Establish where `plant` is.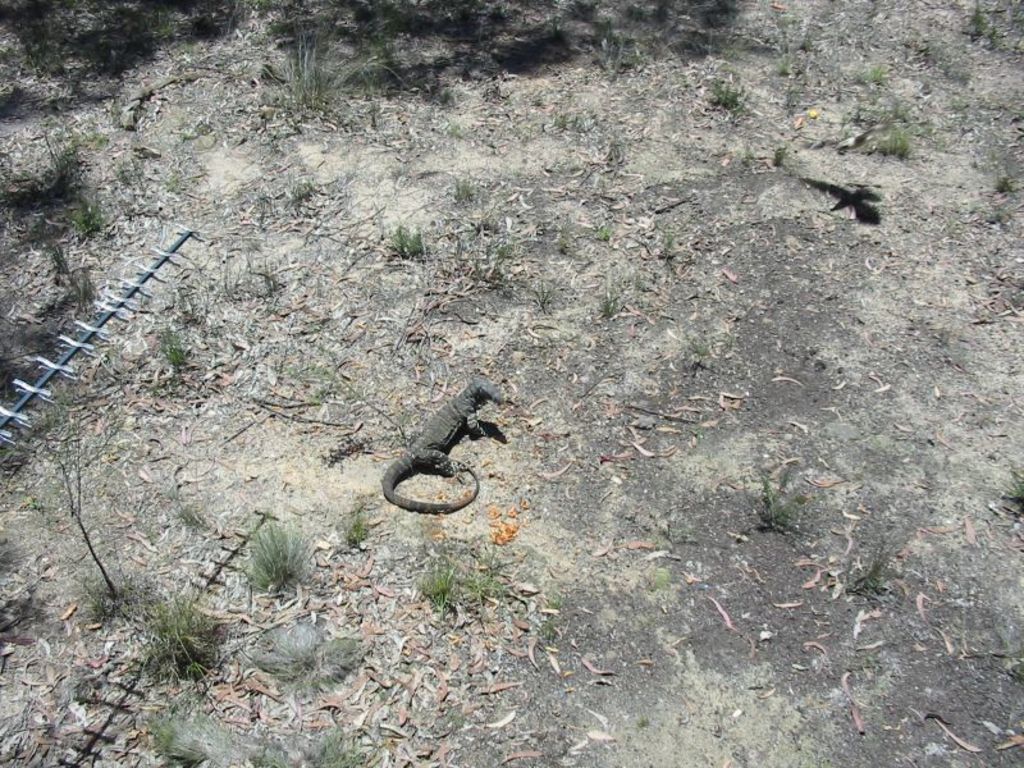
Established at {"left": 596, "top": 18, "right": 643, "bottom": 68}.
